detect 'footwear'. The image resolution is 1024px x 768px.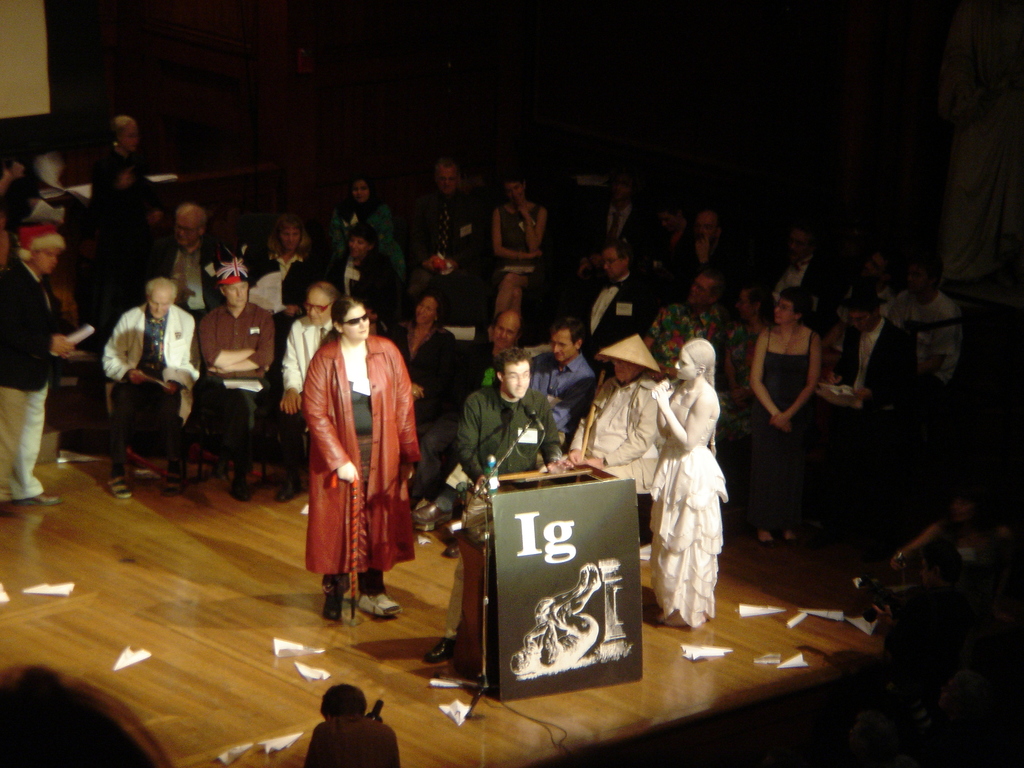
356,595,403,615.
